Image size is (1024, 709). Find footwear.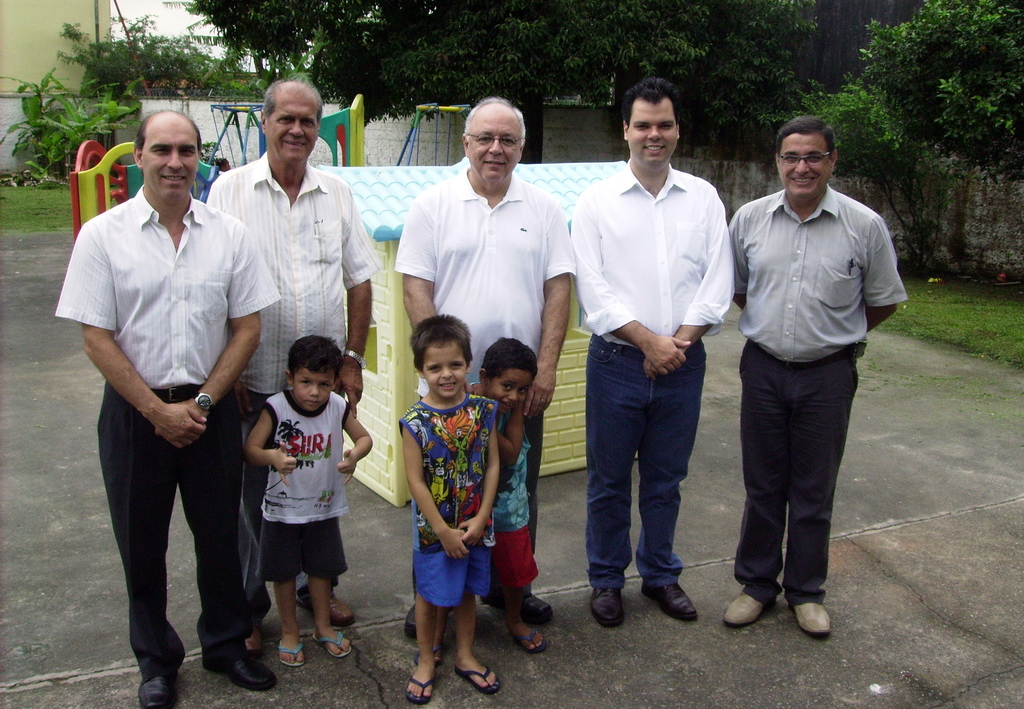
left=313, top=621, right=349, bottom=657.
